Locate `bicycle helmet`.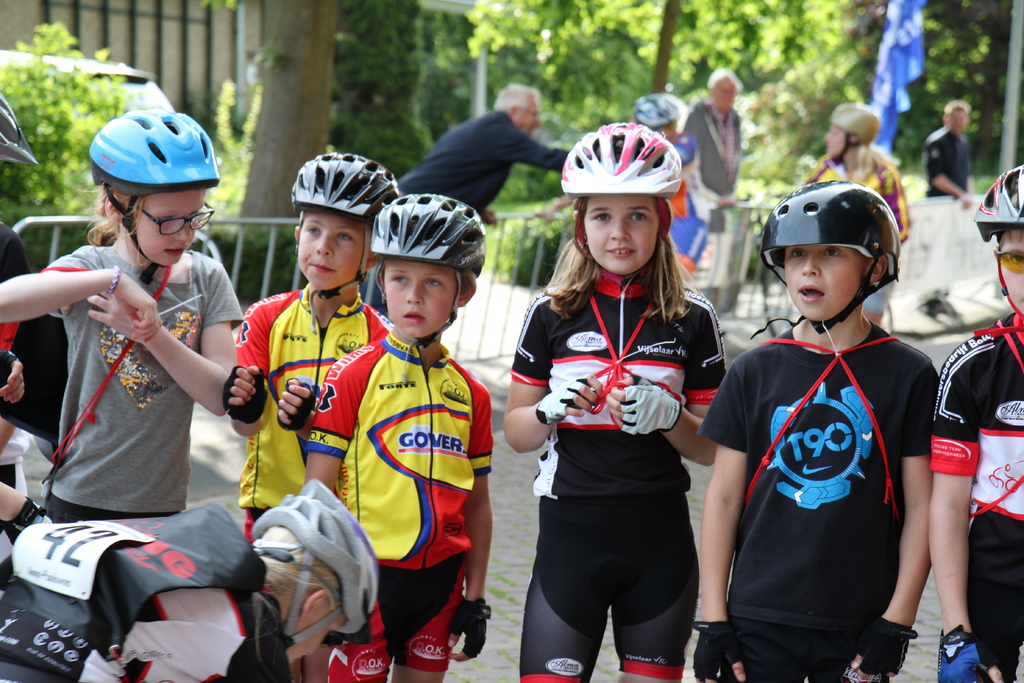
Bounding box: BBox(89, 109, 219, 195).
